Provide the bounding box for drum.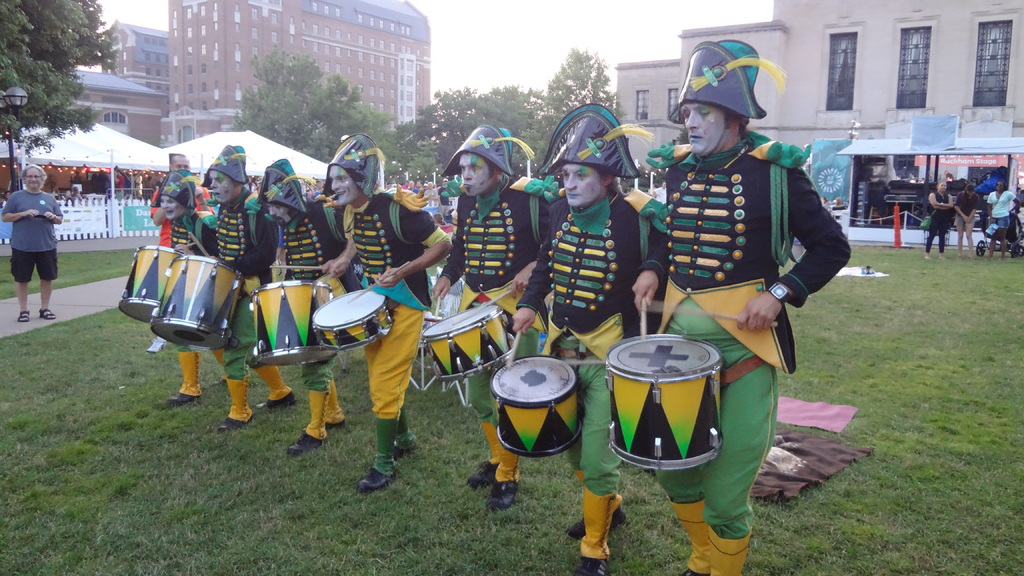
<region>117, 245, 178, 324</region>.
